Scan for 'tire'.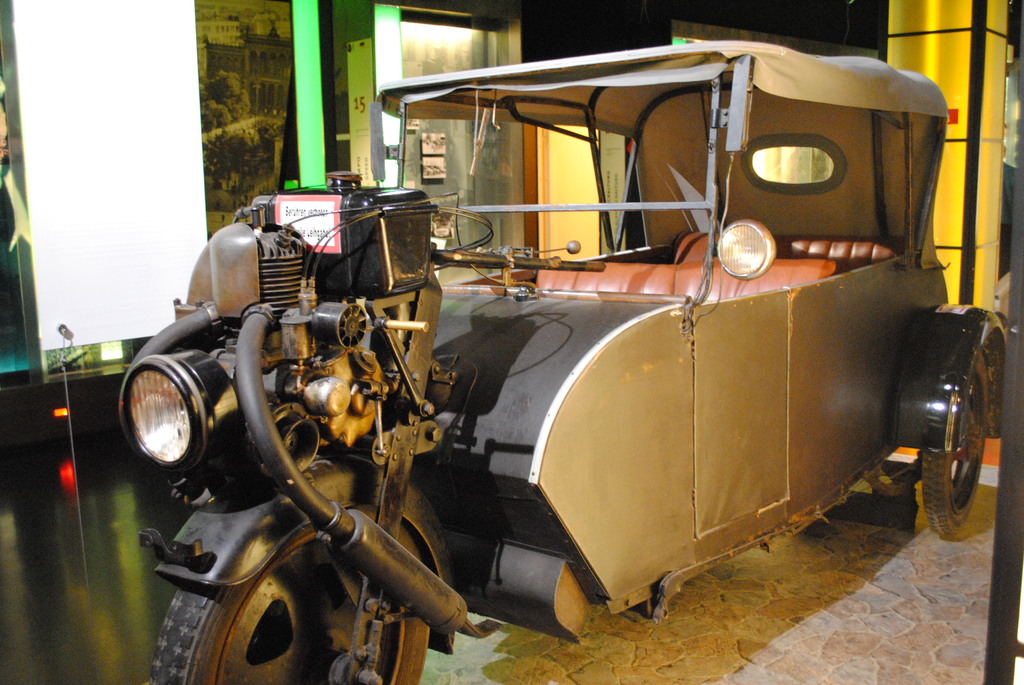
Scan result: region(913, 312, 996, 560).
